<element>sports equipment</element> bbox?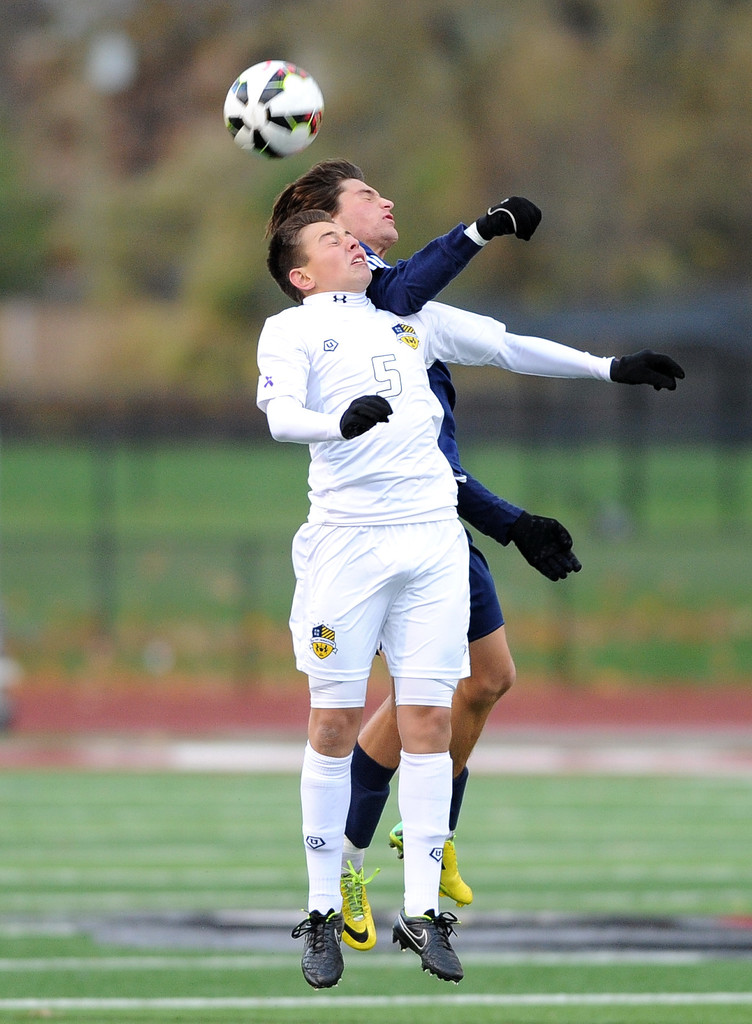
bbox(220, 58, 326, 163)
